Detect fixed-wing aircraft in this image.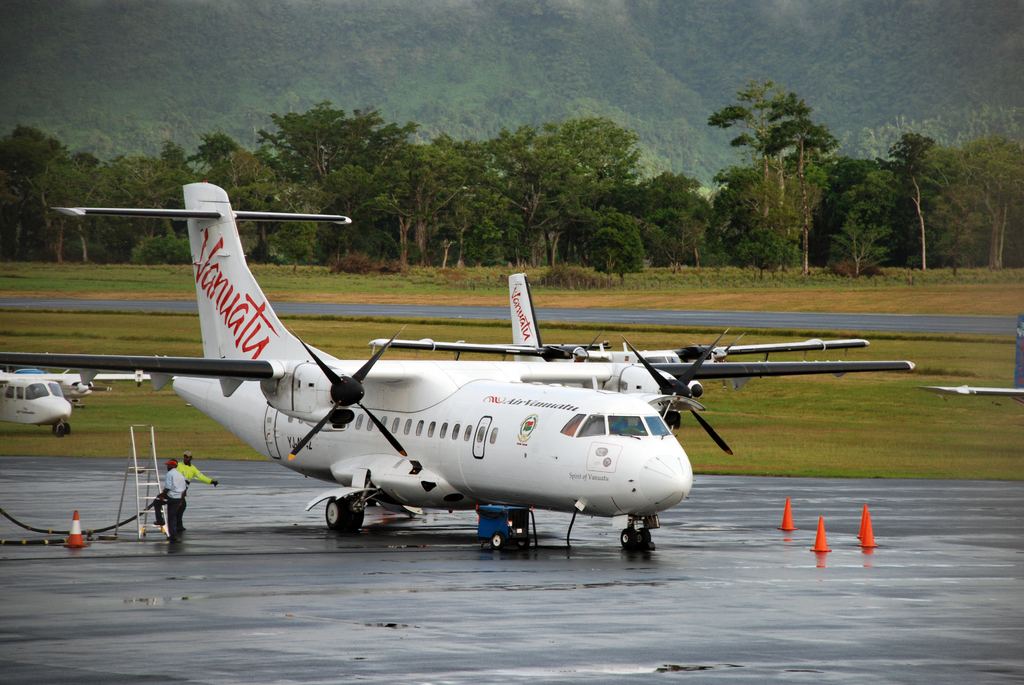
Detection: 920:317:1023:404.
